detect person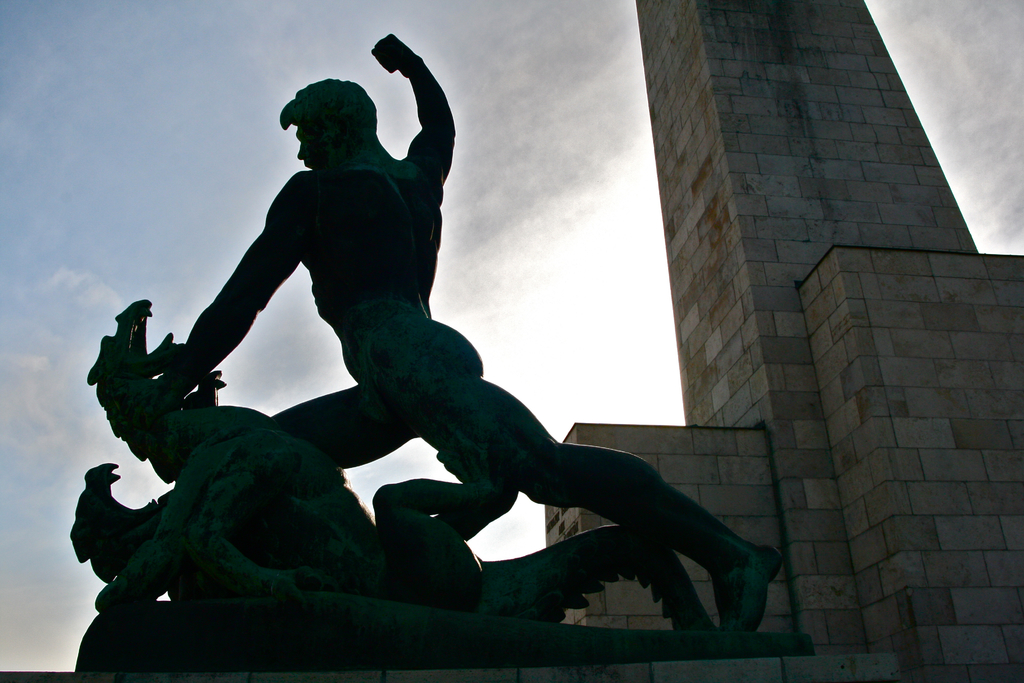
select_region(151, 31, 783, 638)
